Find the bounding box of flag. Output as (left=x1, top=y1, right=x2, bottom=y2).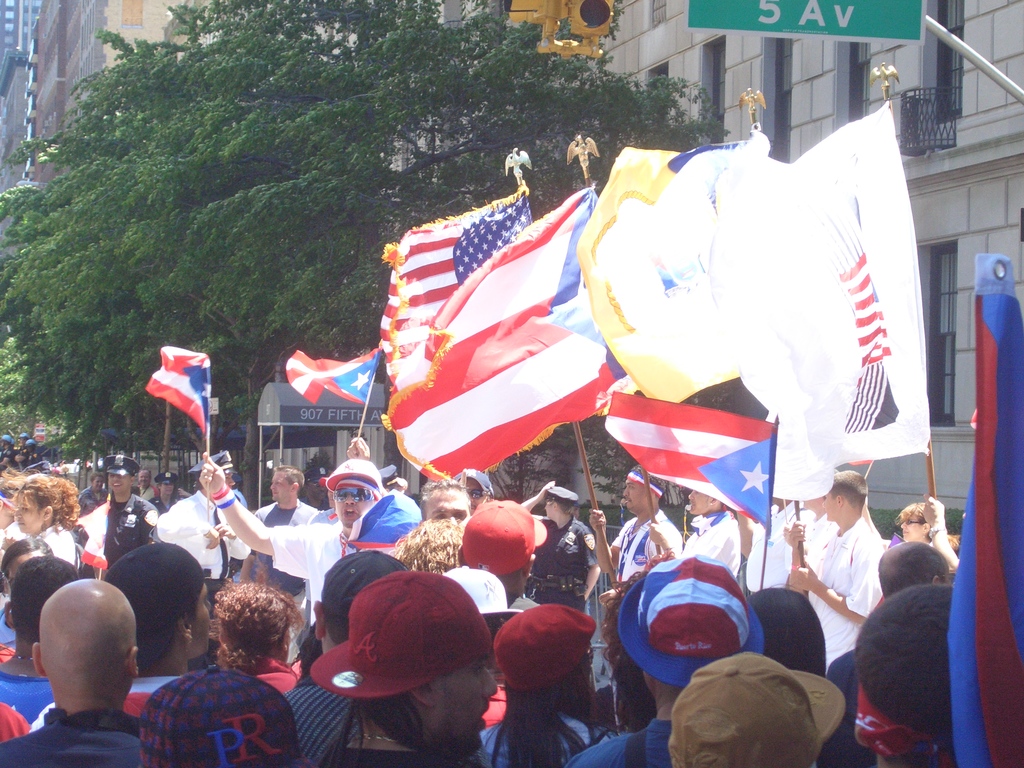
(left=572, top=141, right=753, bottom=410).
